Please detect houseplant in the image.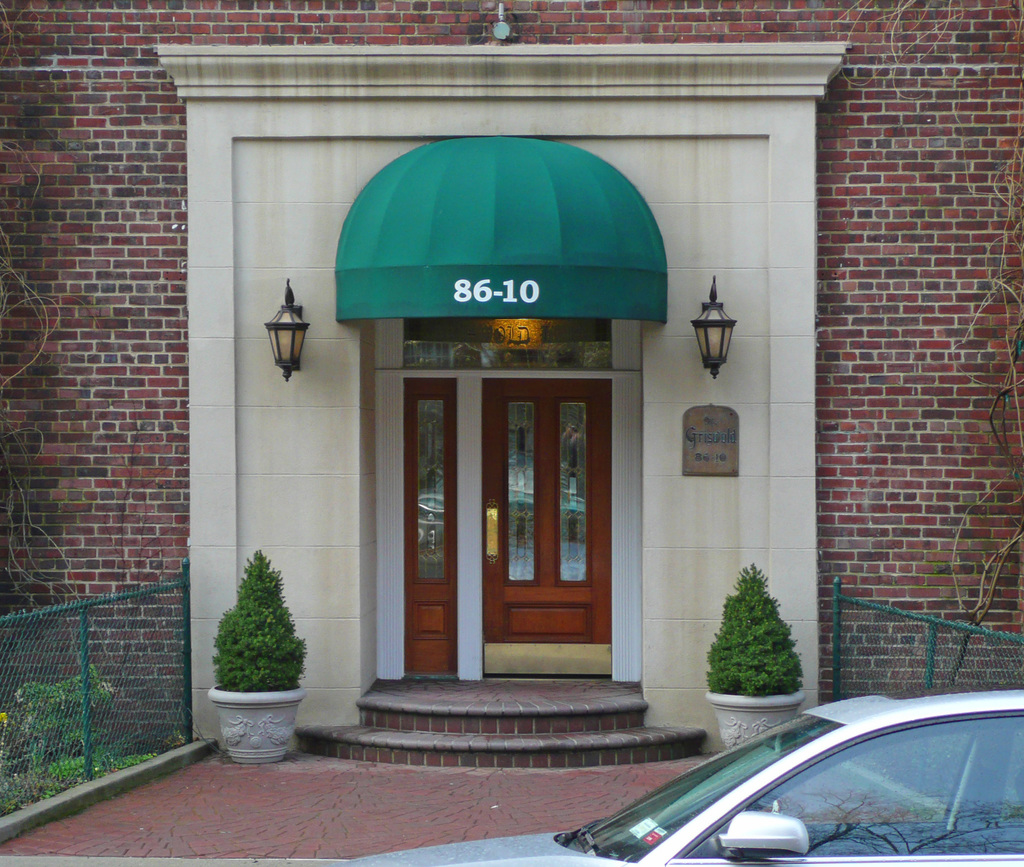
201/547/314/742.
